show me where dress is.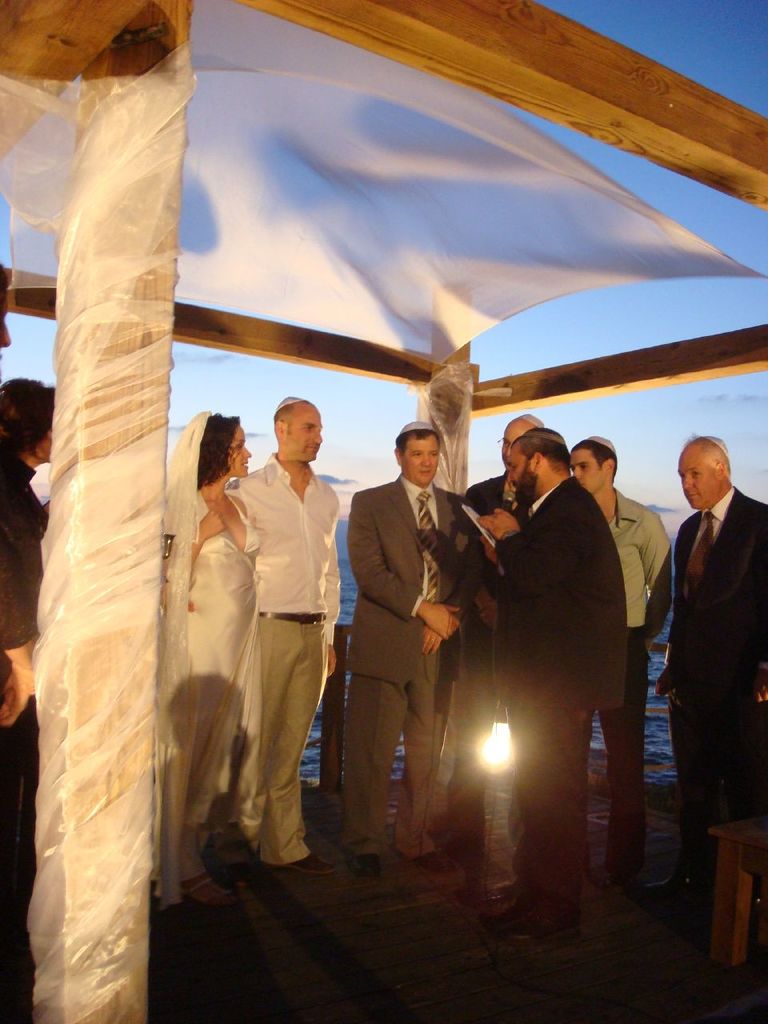
dress is at (left=176, top=490, right=257, bottom=902).
